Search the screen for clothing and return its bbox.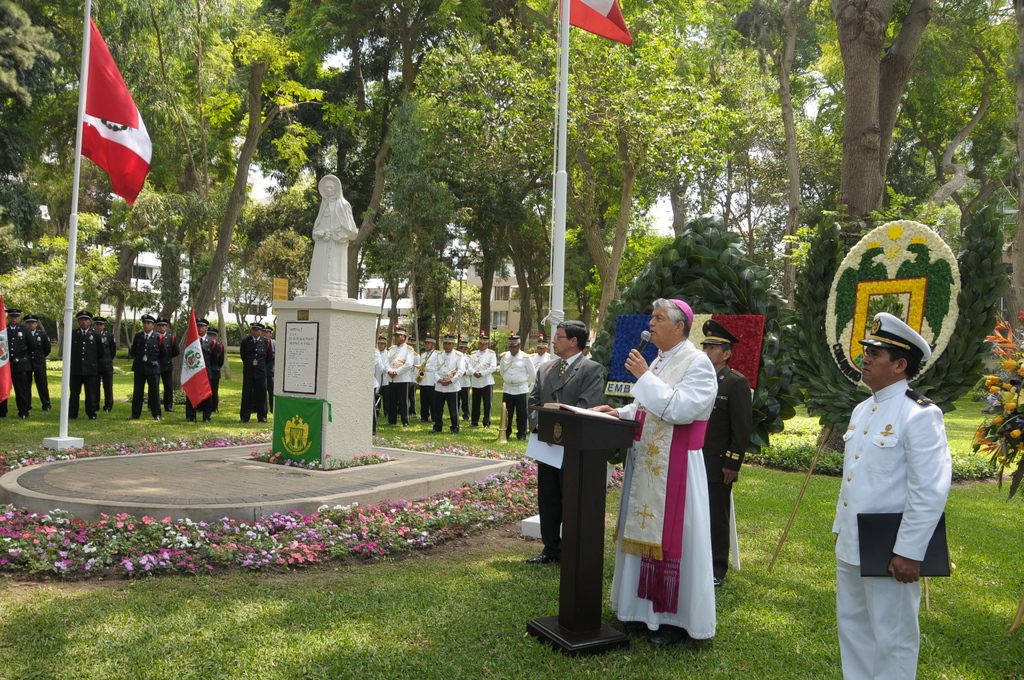
Found: box=[29, 330, 45, 406].
